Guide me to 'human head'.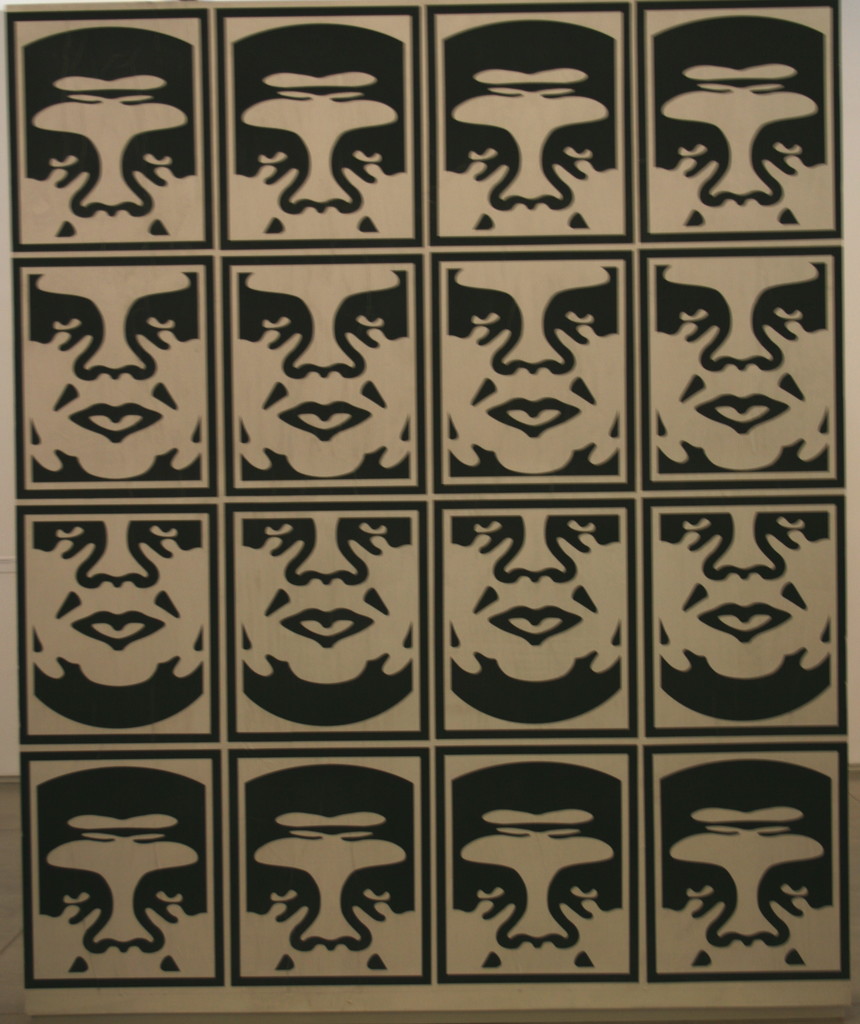
Guidance: left=458, top=244, right=626, bottom=461.
